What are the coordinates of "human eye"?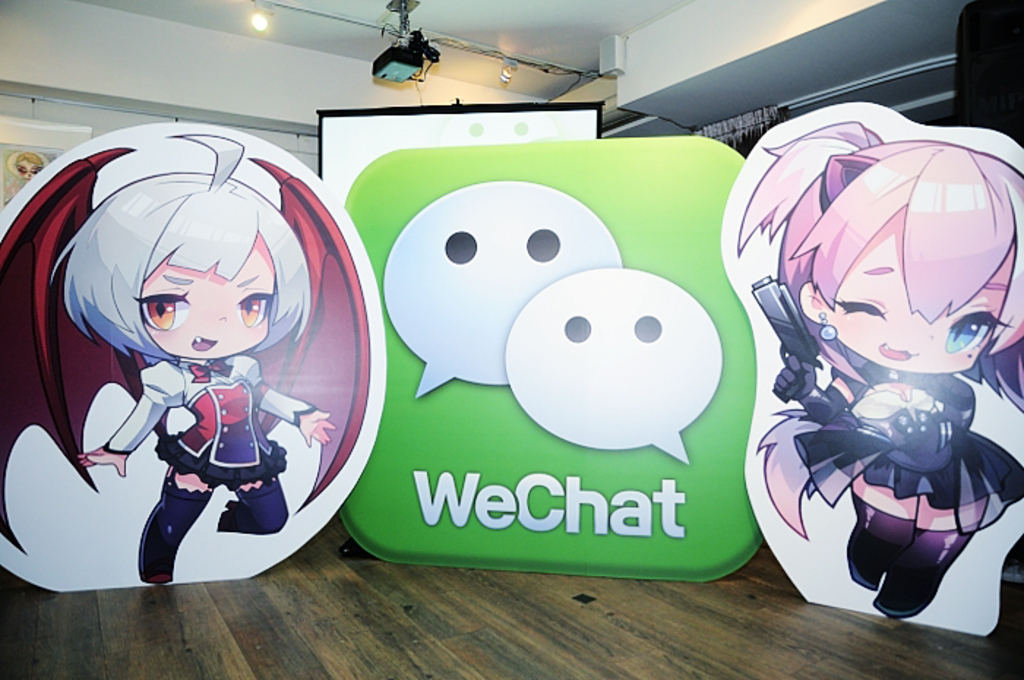
left=230, top=297, right=276, bottom=329.
